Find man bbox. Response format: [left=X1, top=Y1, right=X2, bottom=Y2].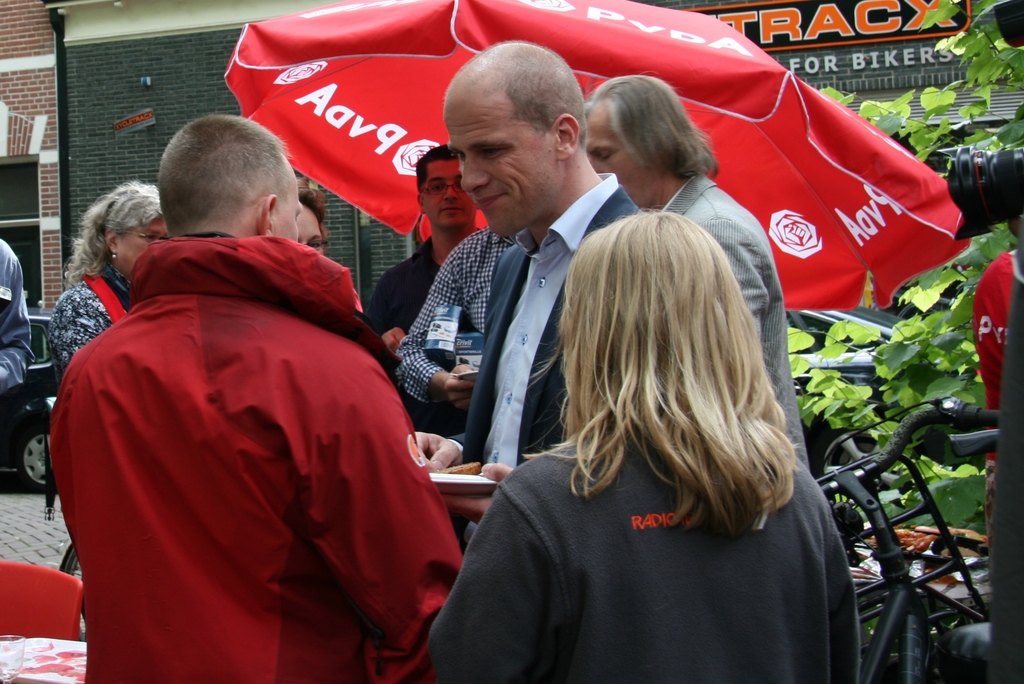
[left=584, top=74, right=810, bottom=473].
